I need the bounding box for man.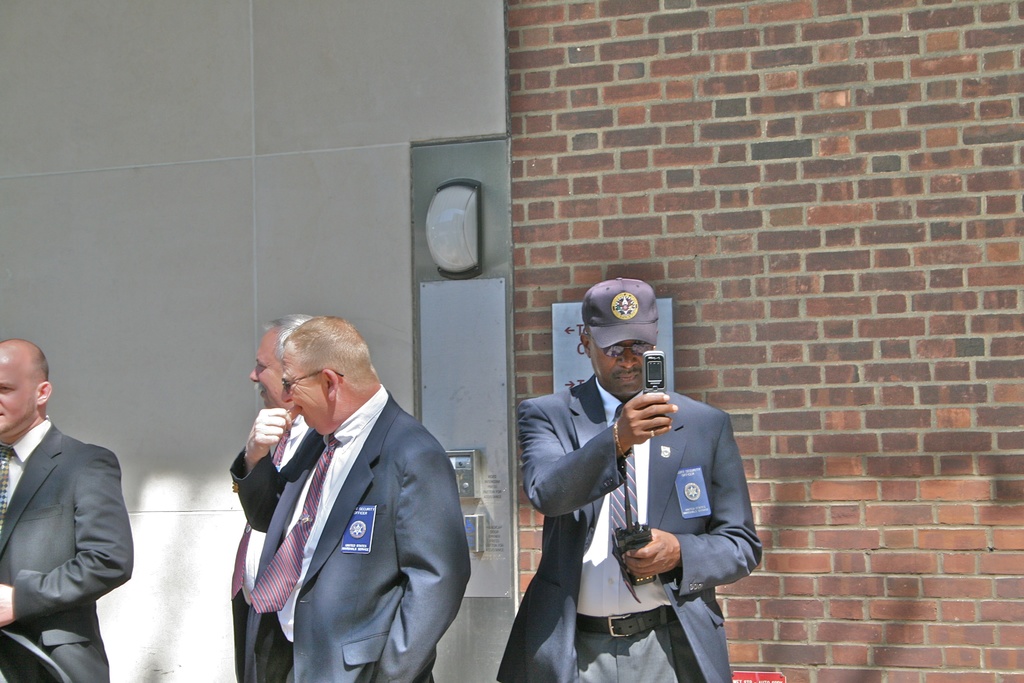
Here it is: select_region(497, 277, 761, 682).
